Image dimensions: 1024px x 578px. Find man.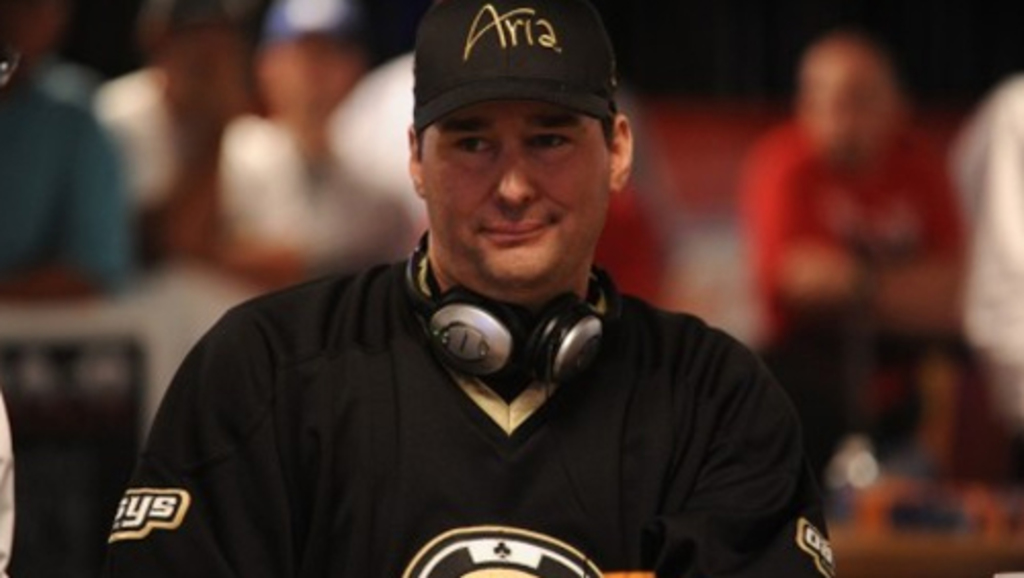
(x1=125, y1=12, x2=817, y2=577).
